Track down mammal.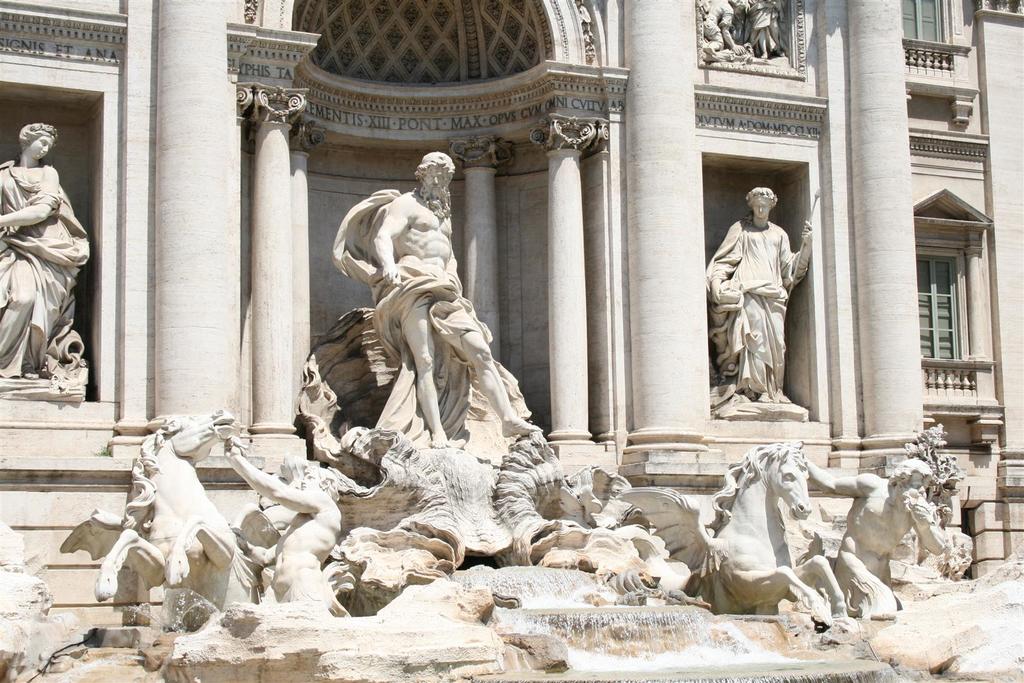
Tracked to (223, 438, 344, 605).
